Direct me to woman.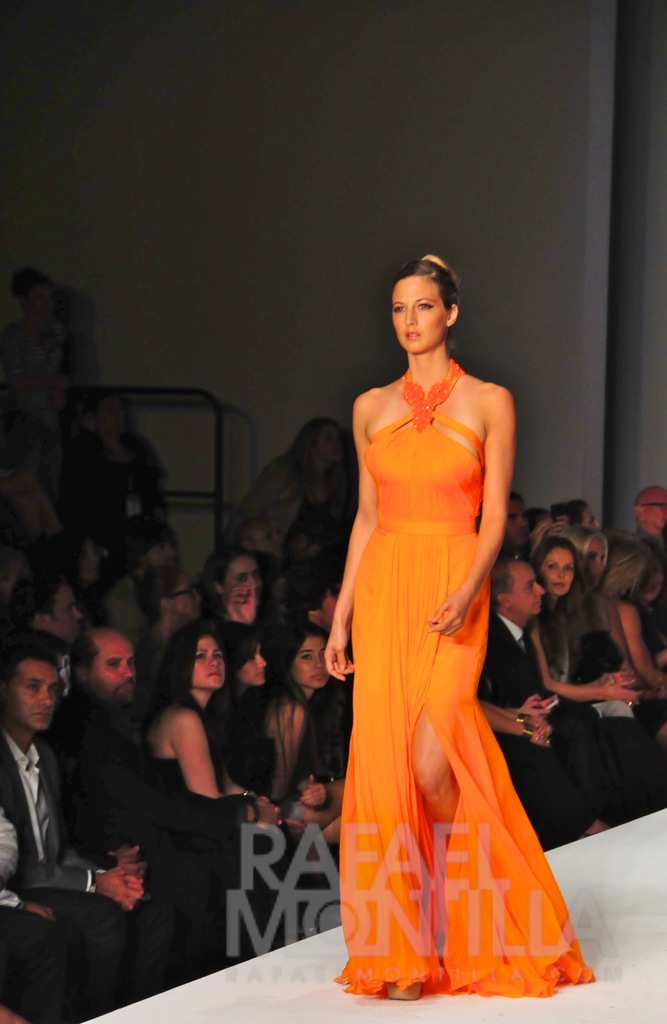
Direction: bbox=[198, 545, 269, 624].
